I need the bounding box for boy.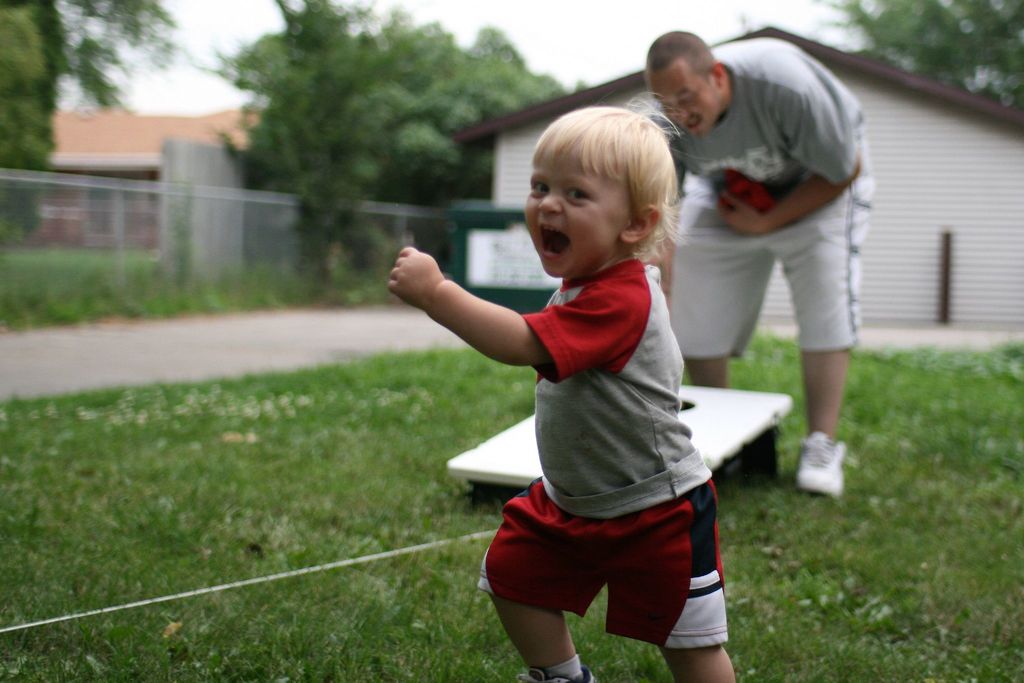
Here it is: [404, 69, 751, 668].
